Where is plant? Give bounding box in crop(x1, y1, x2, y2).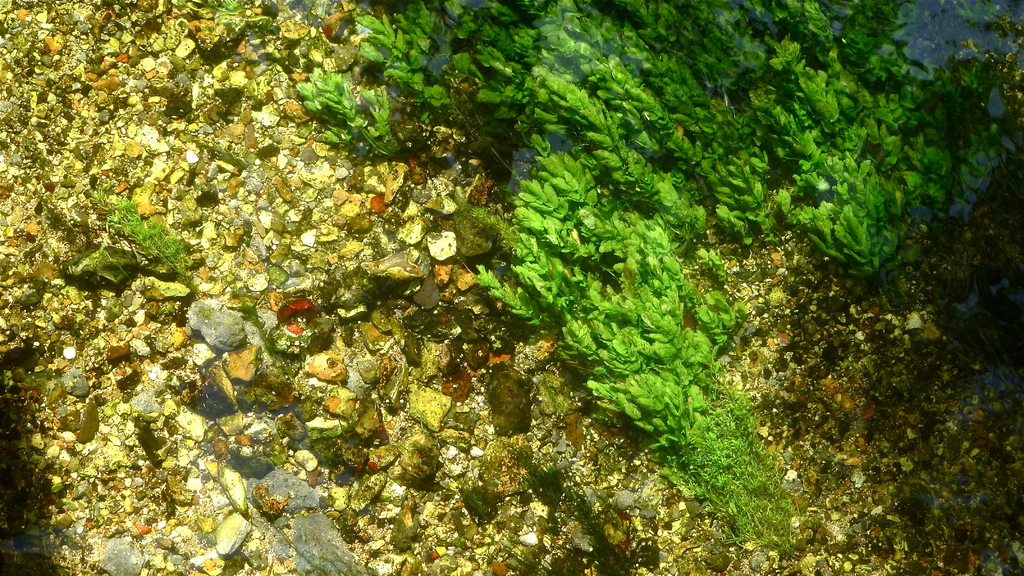
crop(98, 188, 198, 294).
